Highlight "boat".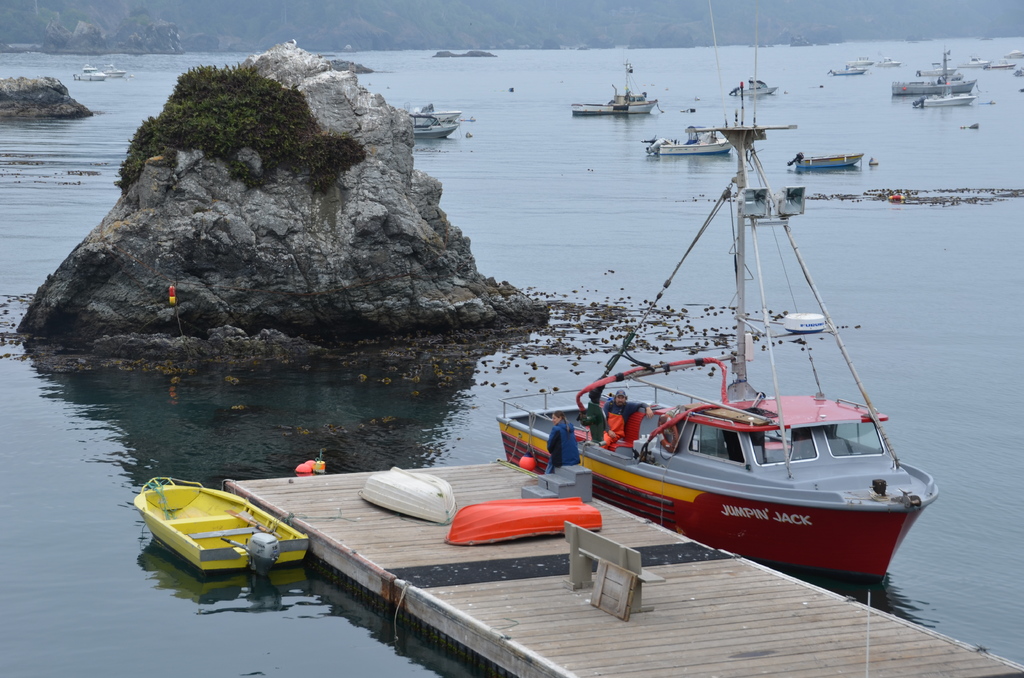
Highlighted region: left=403, top=103, right=463, bottom=141.
